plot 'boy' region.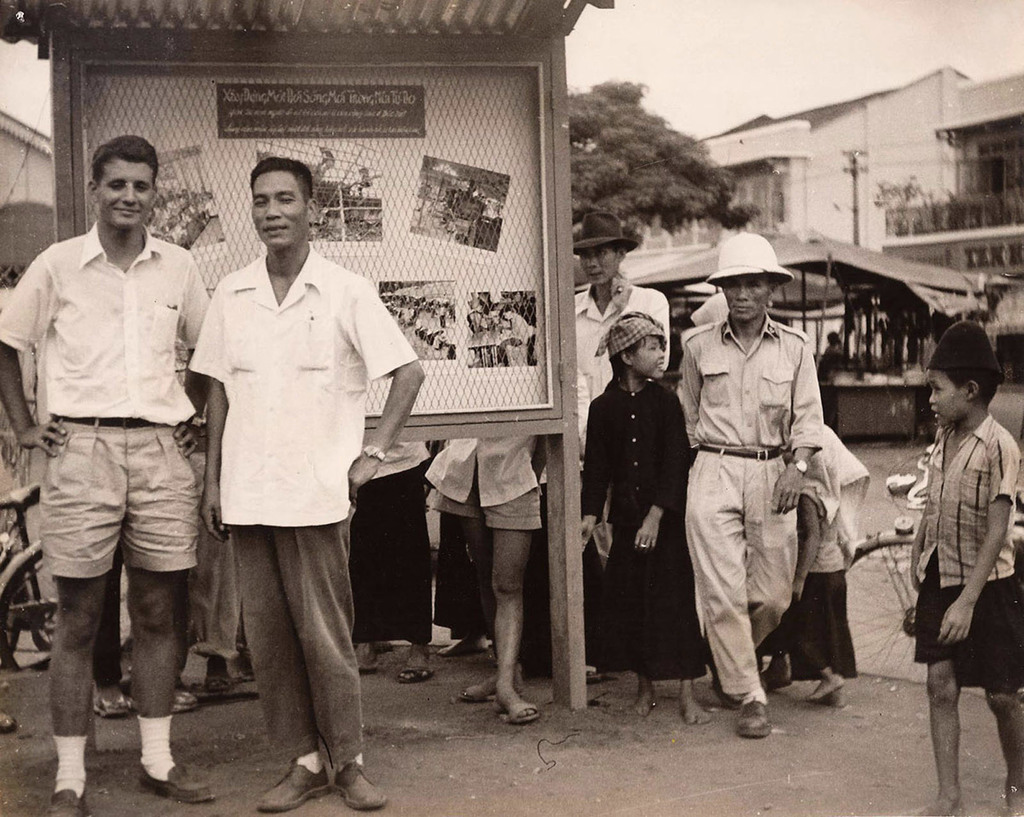
Plotted at [431, 433, 570, 731].
